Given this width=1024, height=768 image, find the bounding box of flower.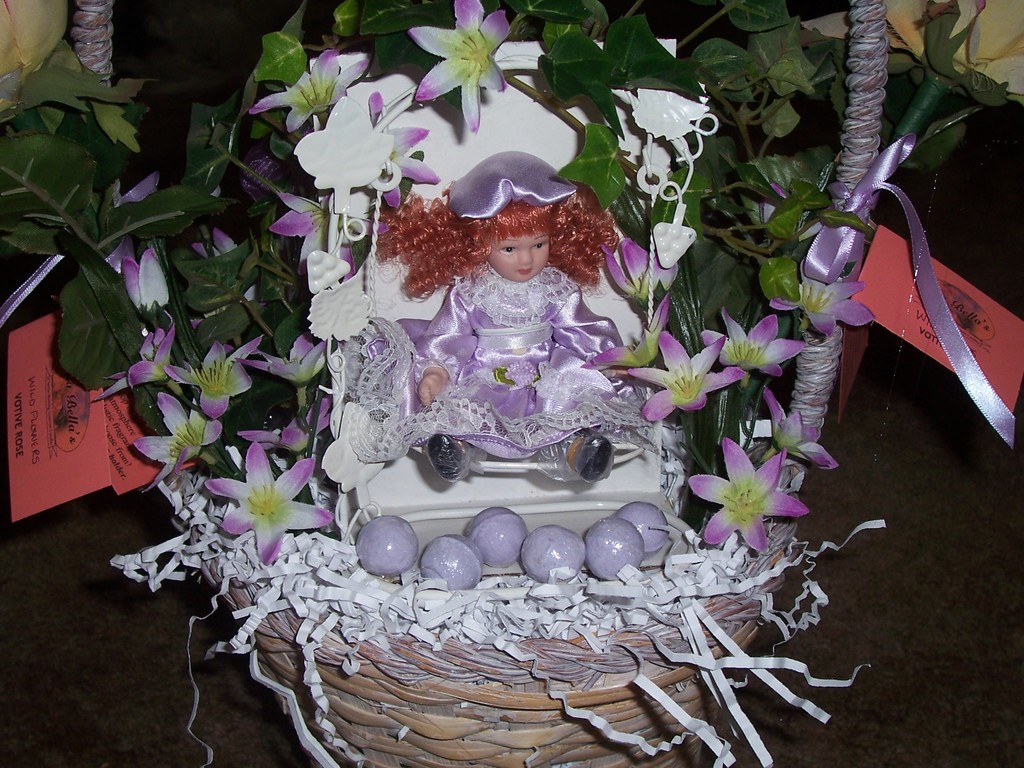
<box>252,45,371,134</box>.
